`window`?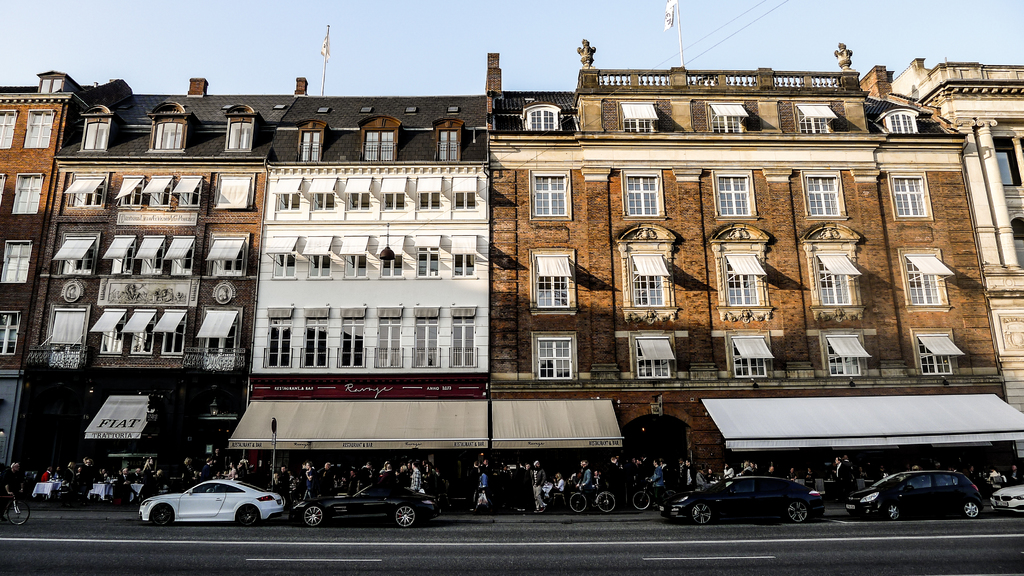
crop(450, 305, 477, 367)
